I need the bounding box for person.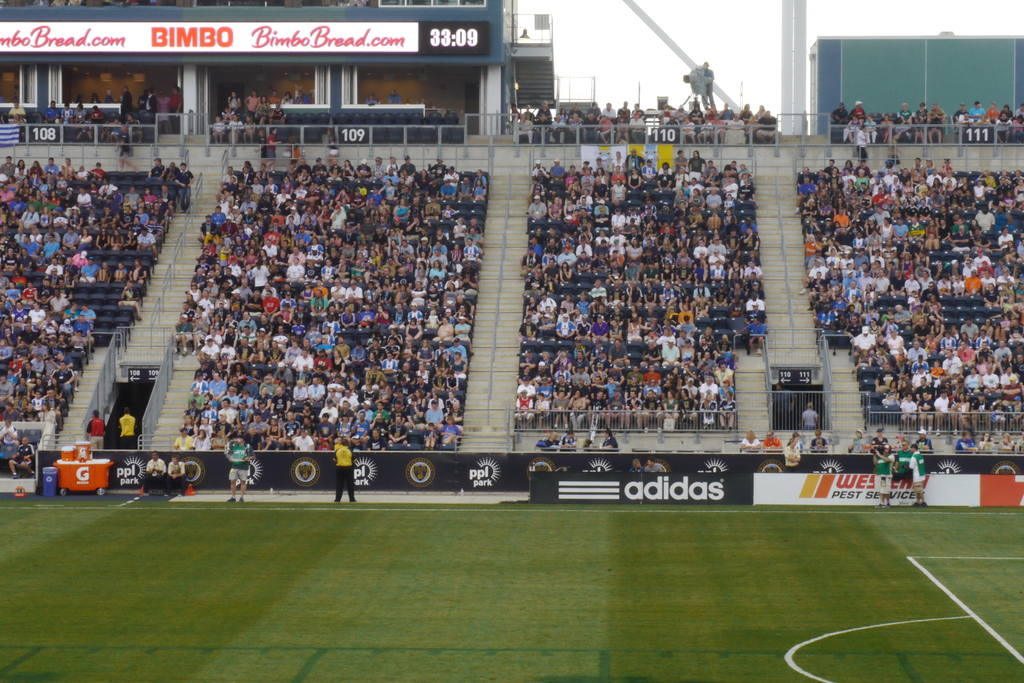
Here it is: Rect(84, 404, 106, 447).
